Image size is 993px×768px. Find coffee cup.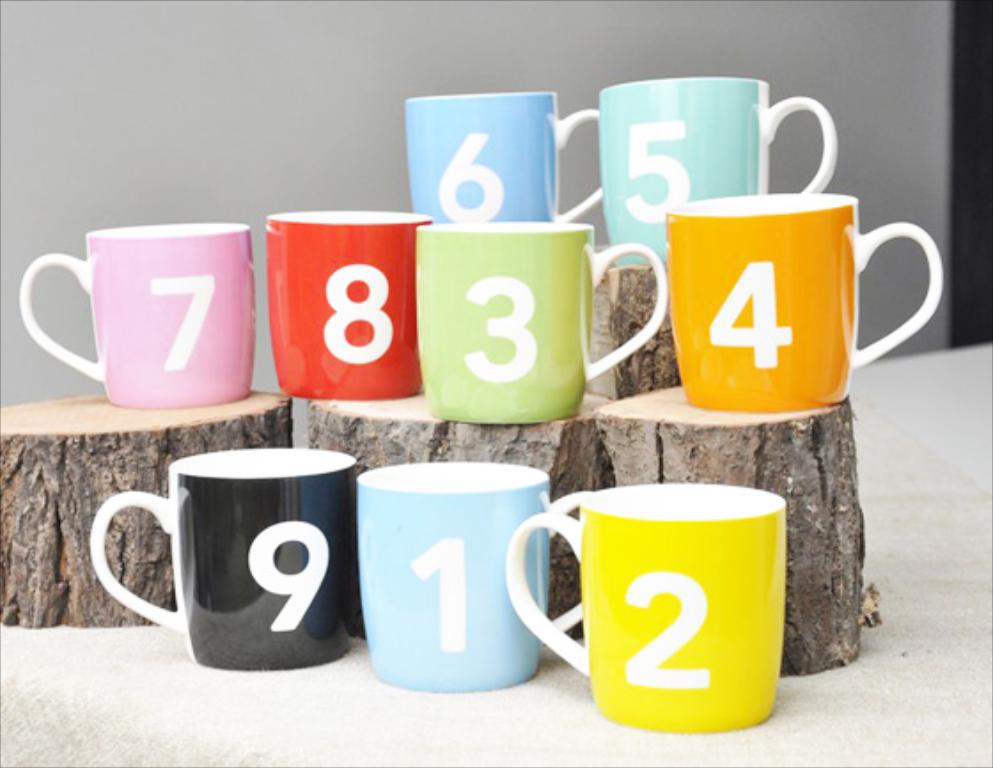
crop(411, 218, 669, 424).
